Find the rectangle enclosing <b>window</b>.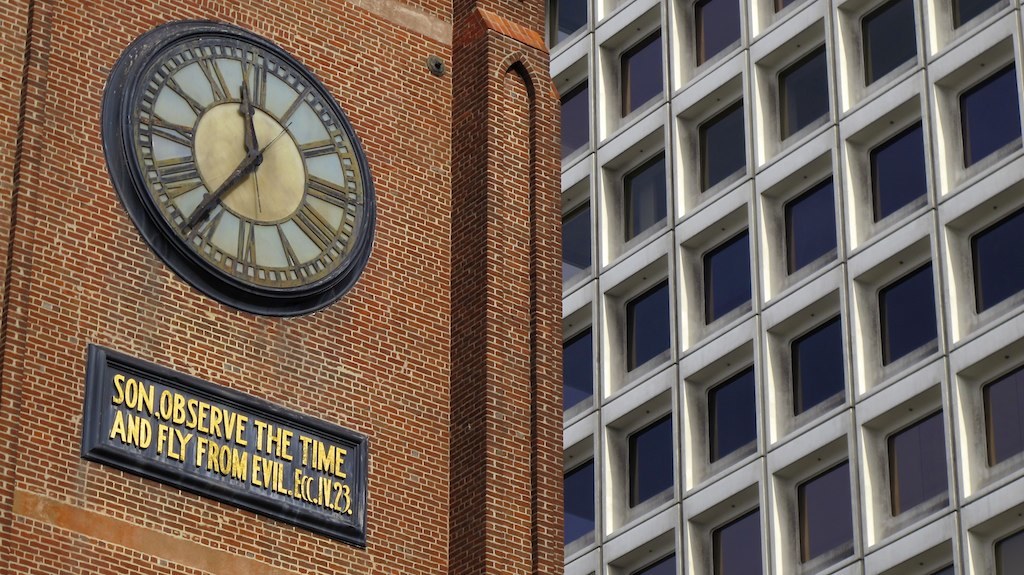
x1=883 y1=248 x2=932 y2=375.
